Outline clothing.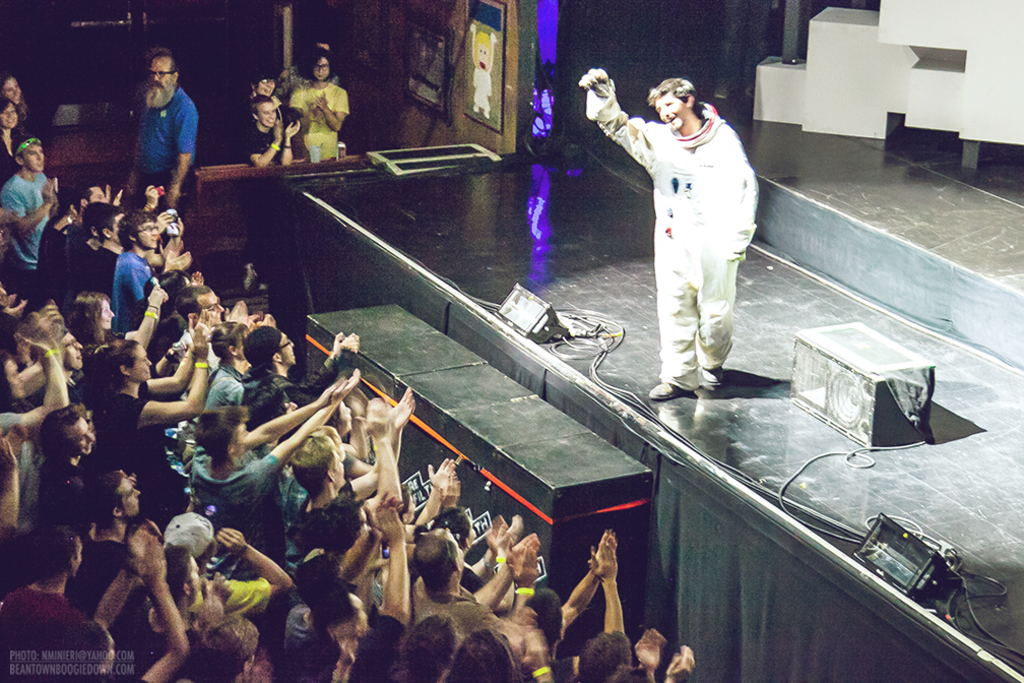
Outline: box(4, 162, 54, 272).
